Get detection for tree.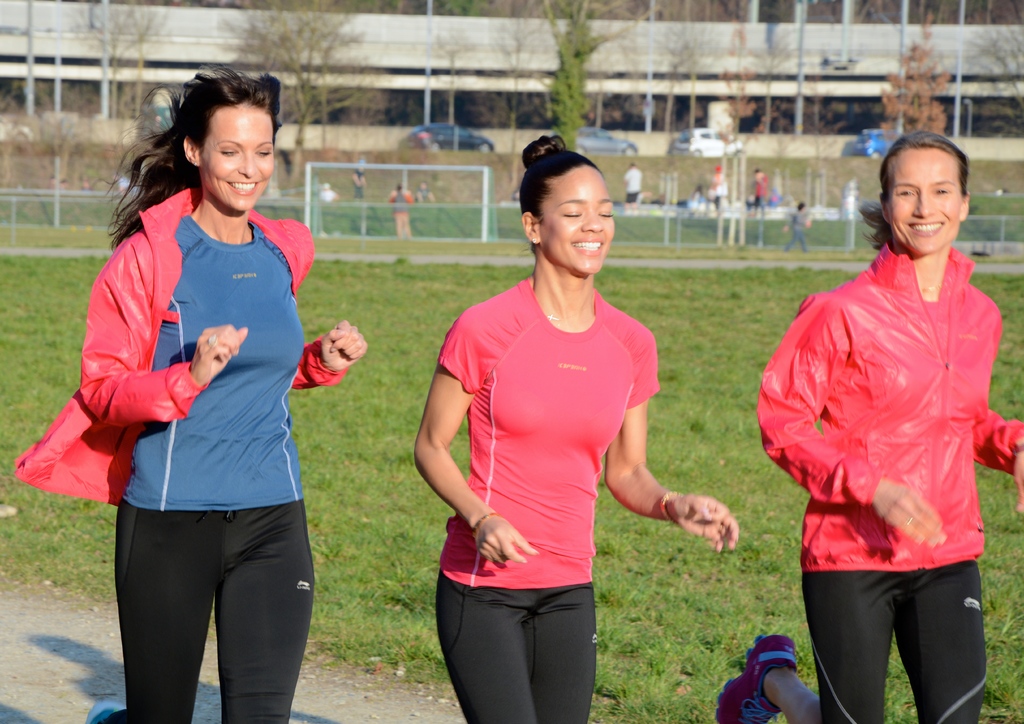
Detection: region(724, 12, 781, 152).
